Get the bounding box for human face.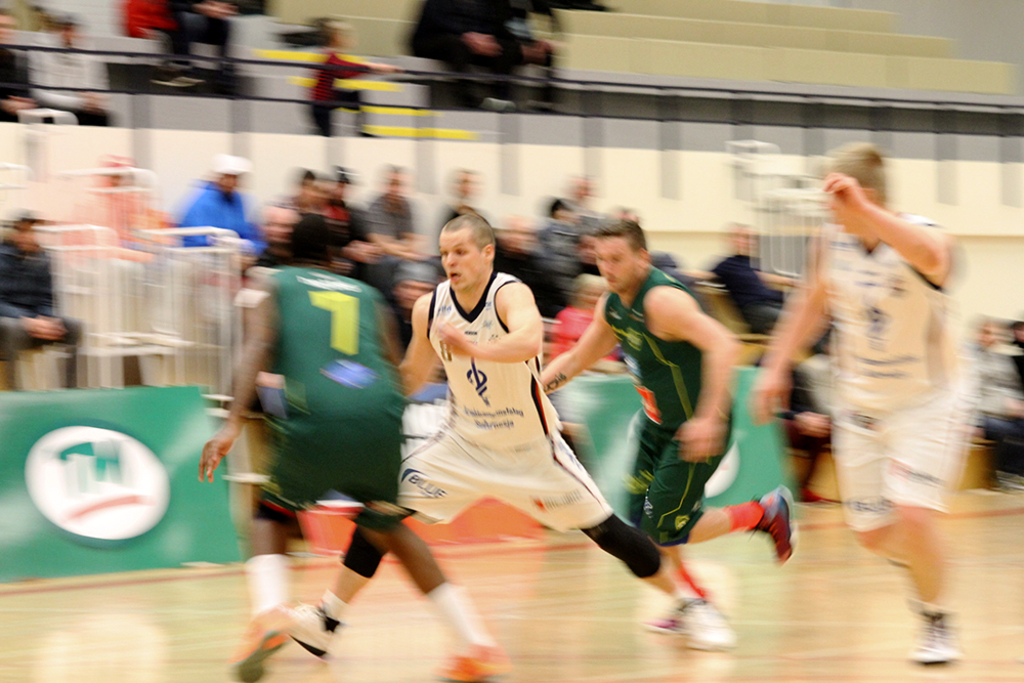
440, 231, 488, 299.
